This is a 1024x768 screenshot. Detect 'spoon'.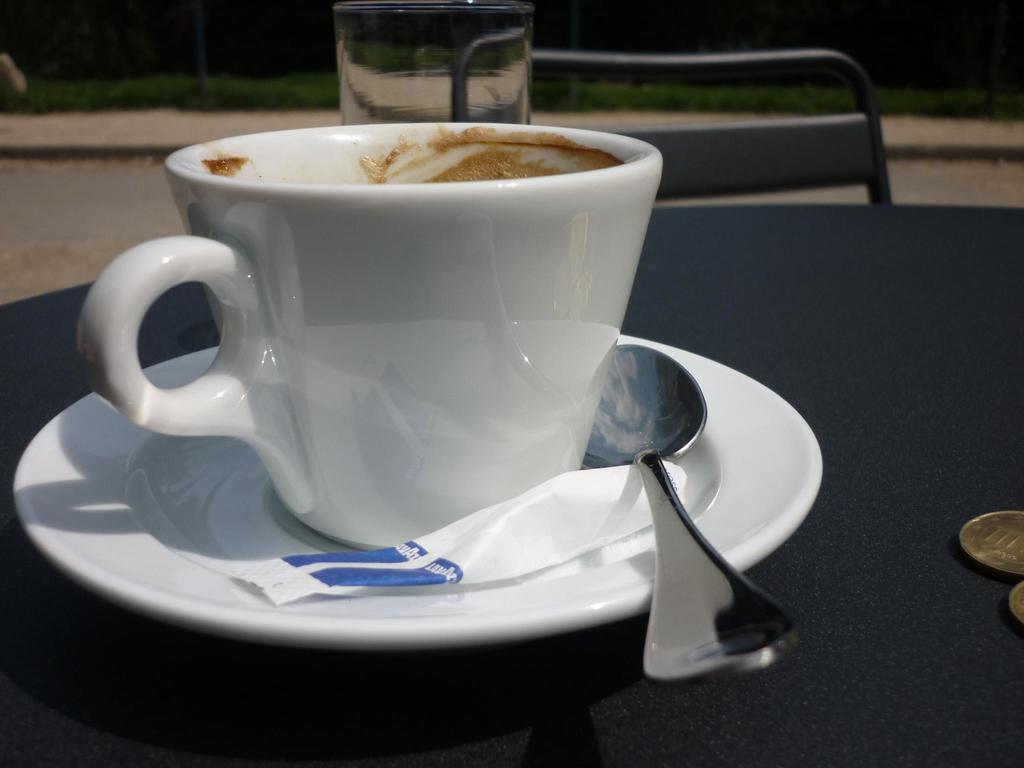
<box>580,342,801,684</box>.
